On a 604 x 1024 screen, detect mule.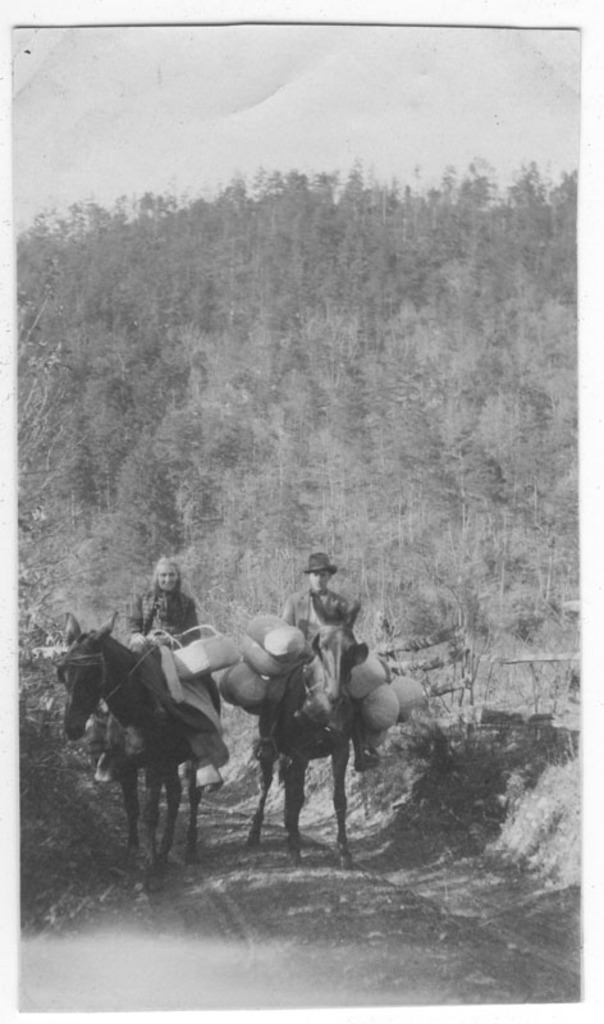
x1=220, y1=628, x2=381, y2=864.
